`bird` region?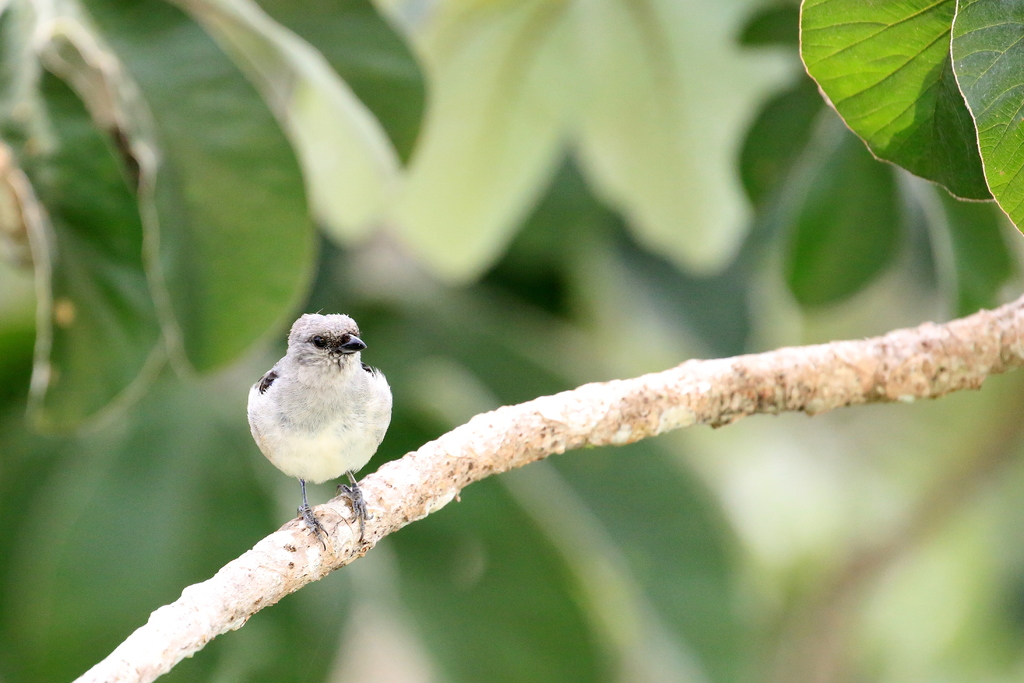
{"x1": 240, "y1": 316, "x2": 384, "y2": 519}
